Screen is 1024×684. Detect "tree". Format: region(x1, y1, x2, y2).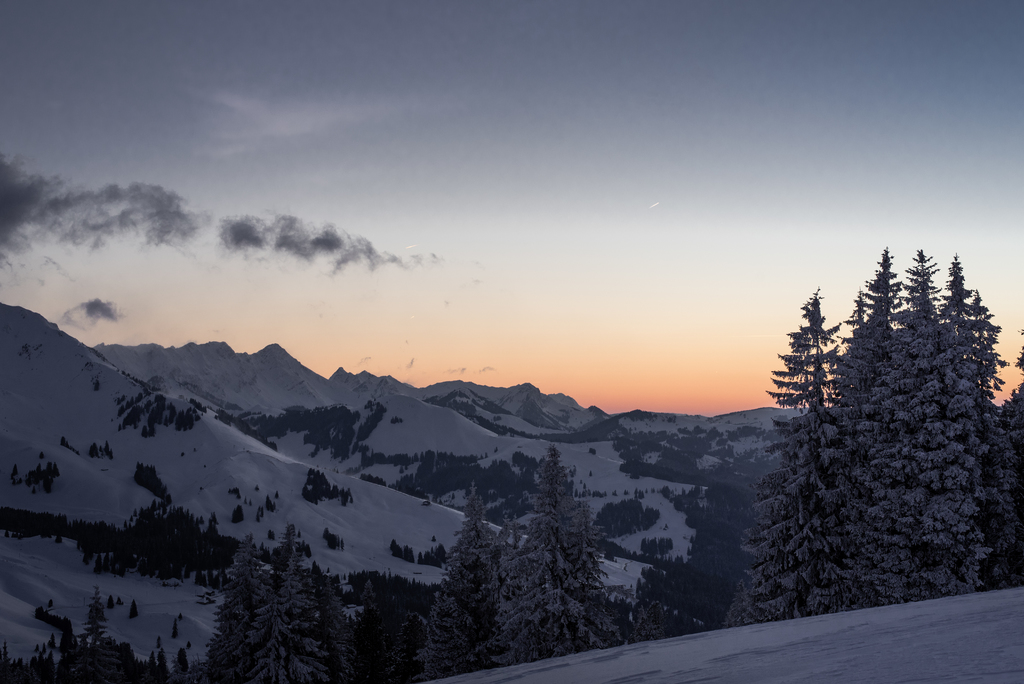
region(633, 597, 664, 642).
